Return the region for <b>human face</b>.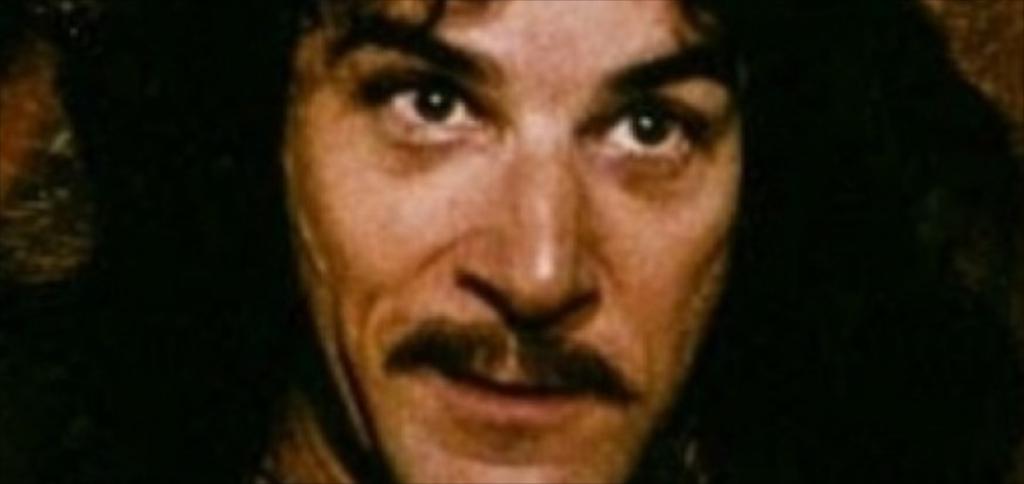
(280, 0, 742, 483).
